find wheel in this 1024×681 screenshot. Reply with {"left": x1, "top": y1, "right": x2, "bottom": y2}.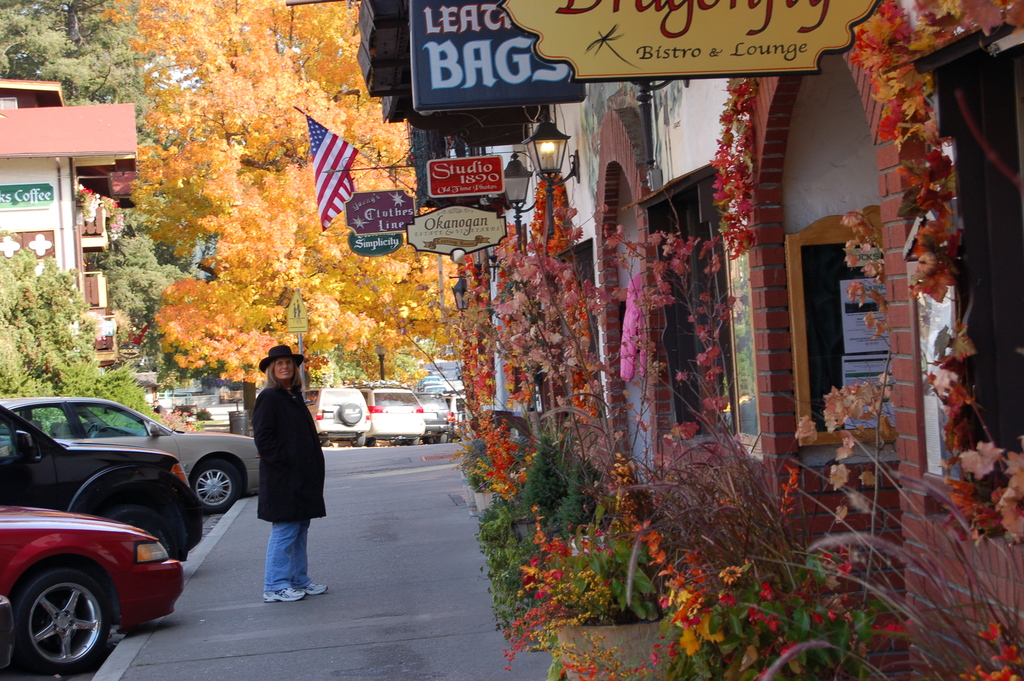
{"left": 320, "top": 438, "right": 332, "bottom": 446}.
